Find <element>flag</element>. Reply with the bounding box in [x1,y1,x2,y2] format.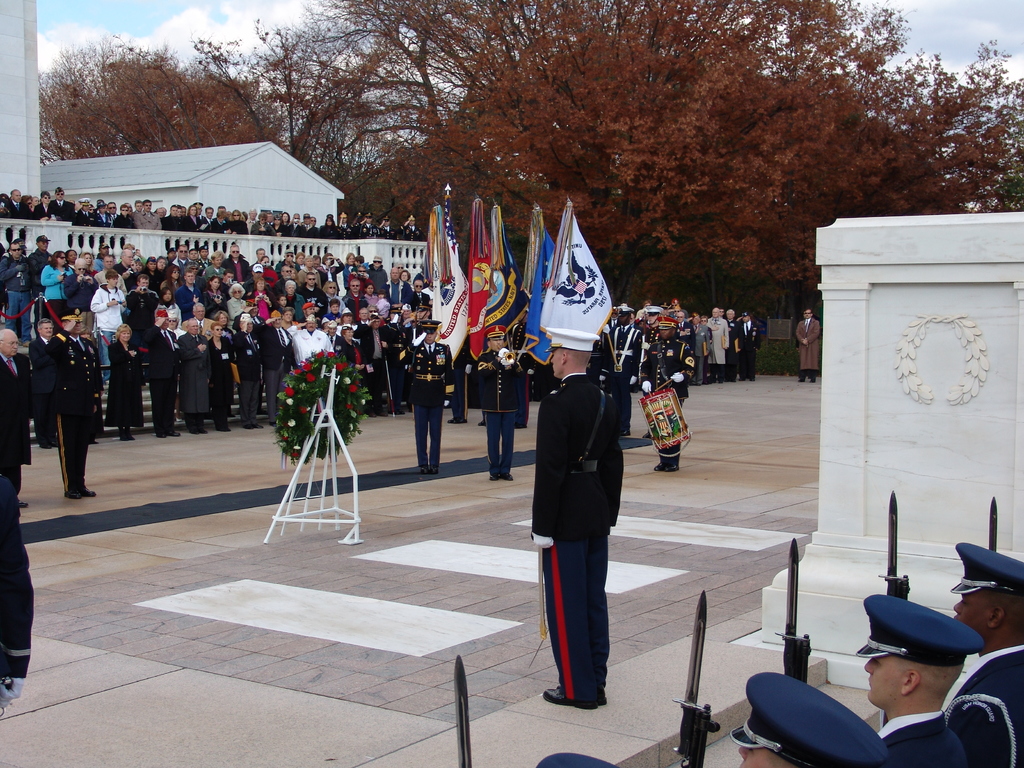
[468,199,493,358].
